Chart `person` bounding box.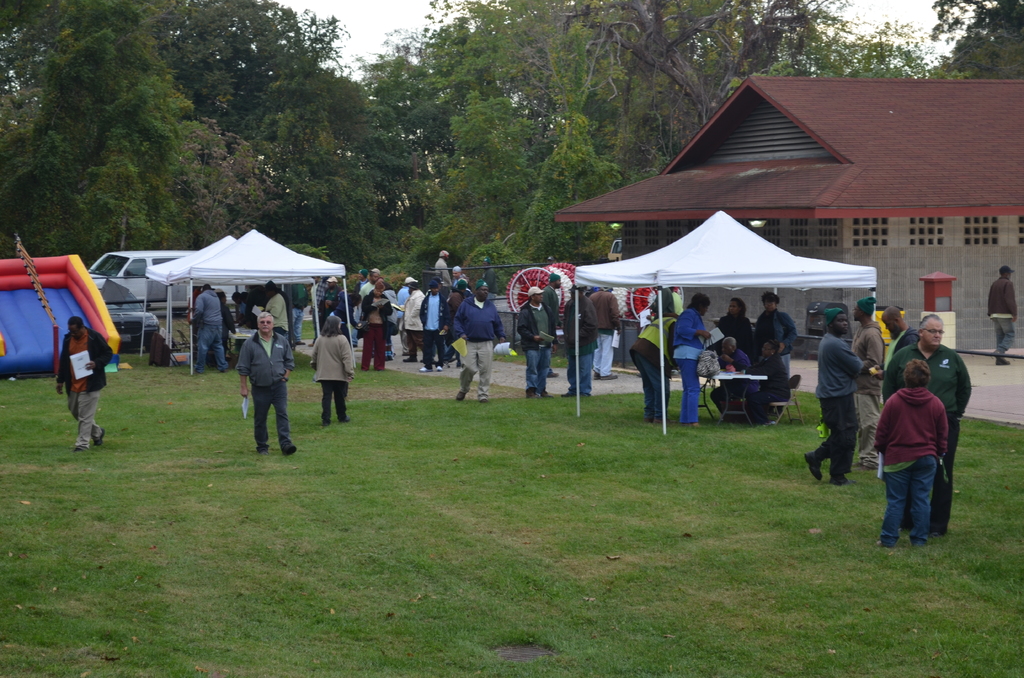
Charted: detection(721, 336, 750, 371).
